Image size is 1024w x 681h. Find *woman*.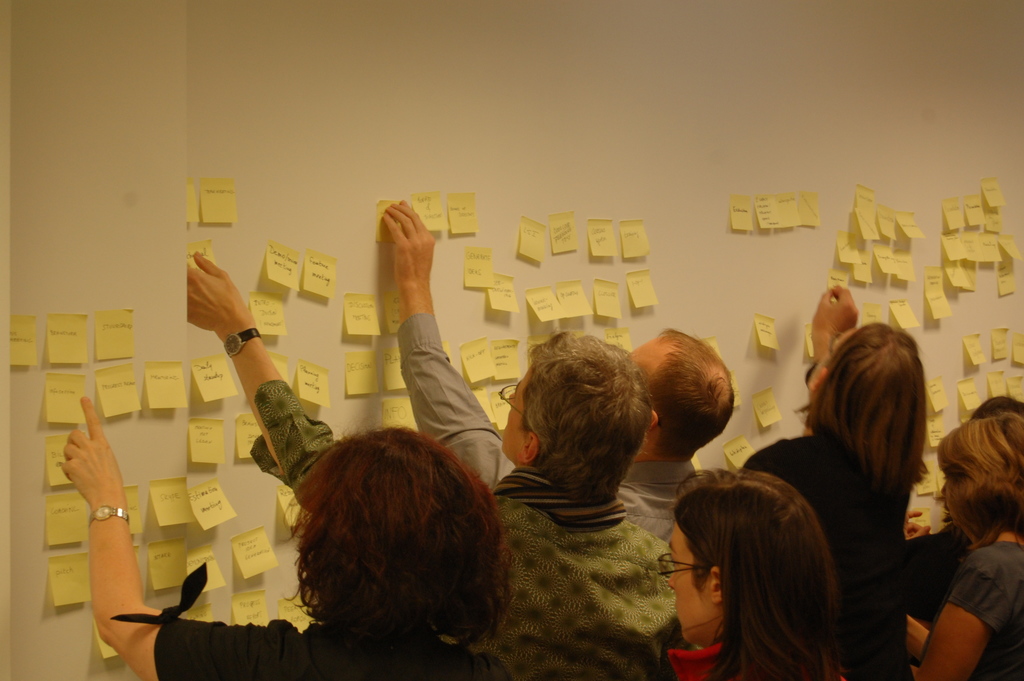
BBox(58, 394, 514, 680).
